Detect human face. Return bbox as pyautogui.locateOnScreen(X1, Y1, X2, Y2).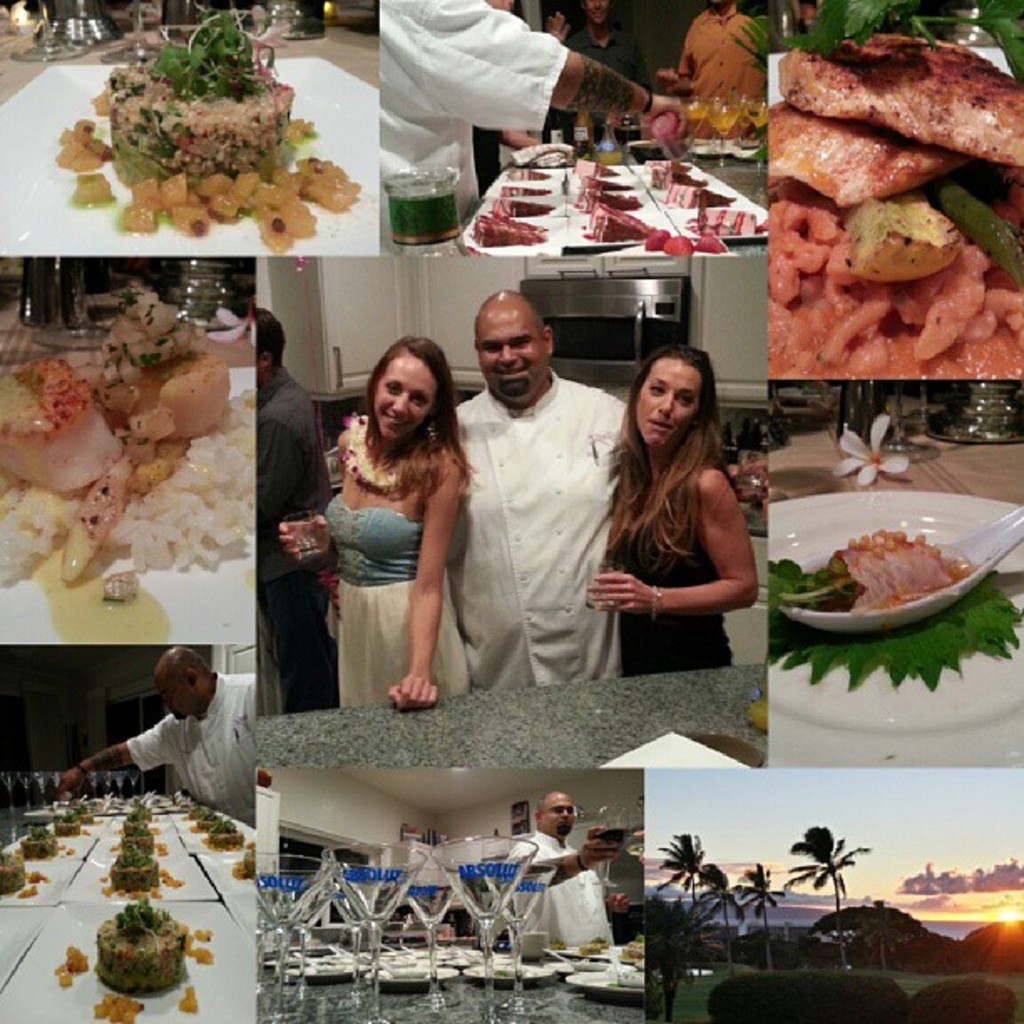
pyautogui.locateOnScreen(371, 348, 447, 445).
